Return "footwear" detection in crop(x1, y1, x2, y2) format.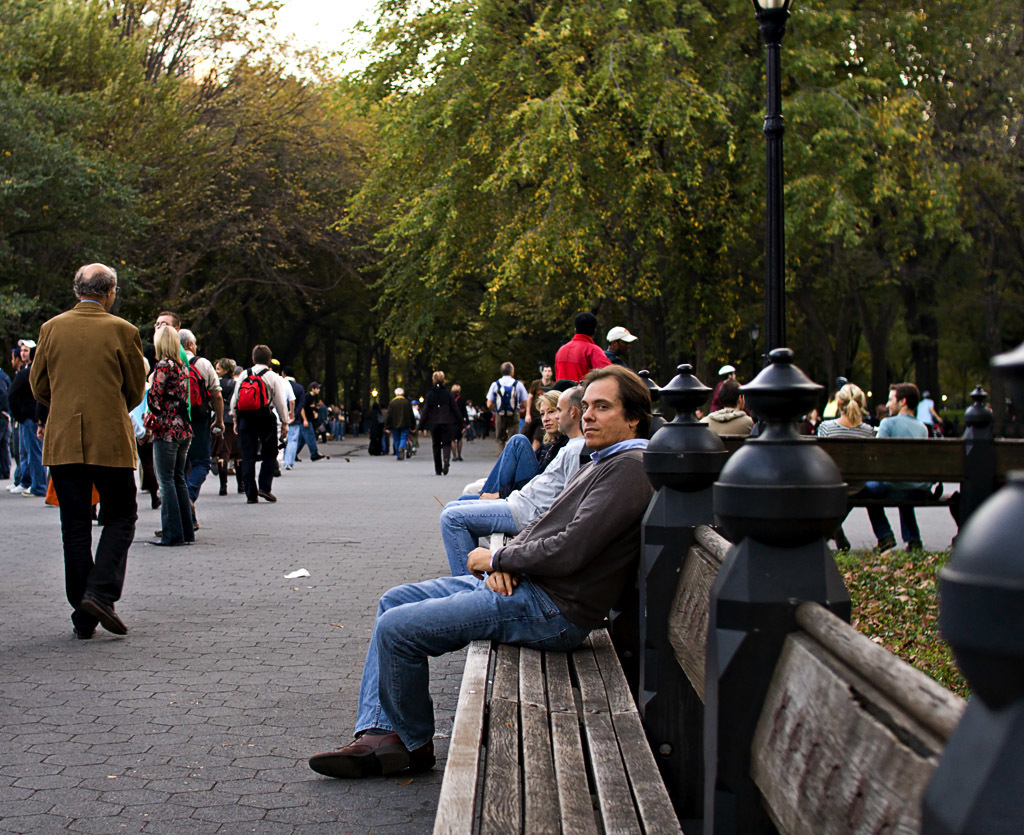
crop(22, 485, 37, 499).
